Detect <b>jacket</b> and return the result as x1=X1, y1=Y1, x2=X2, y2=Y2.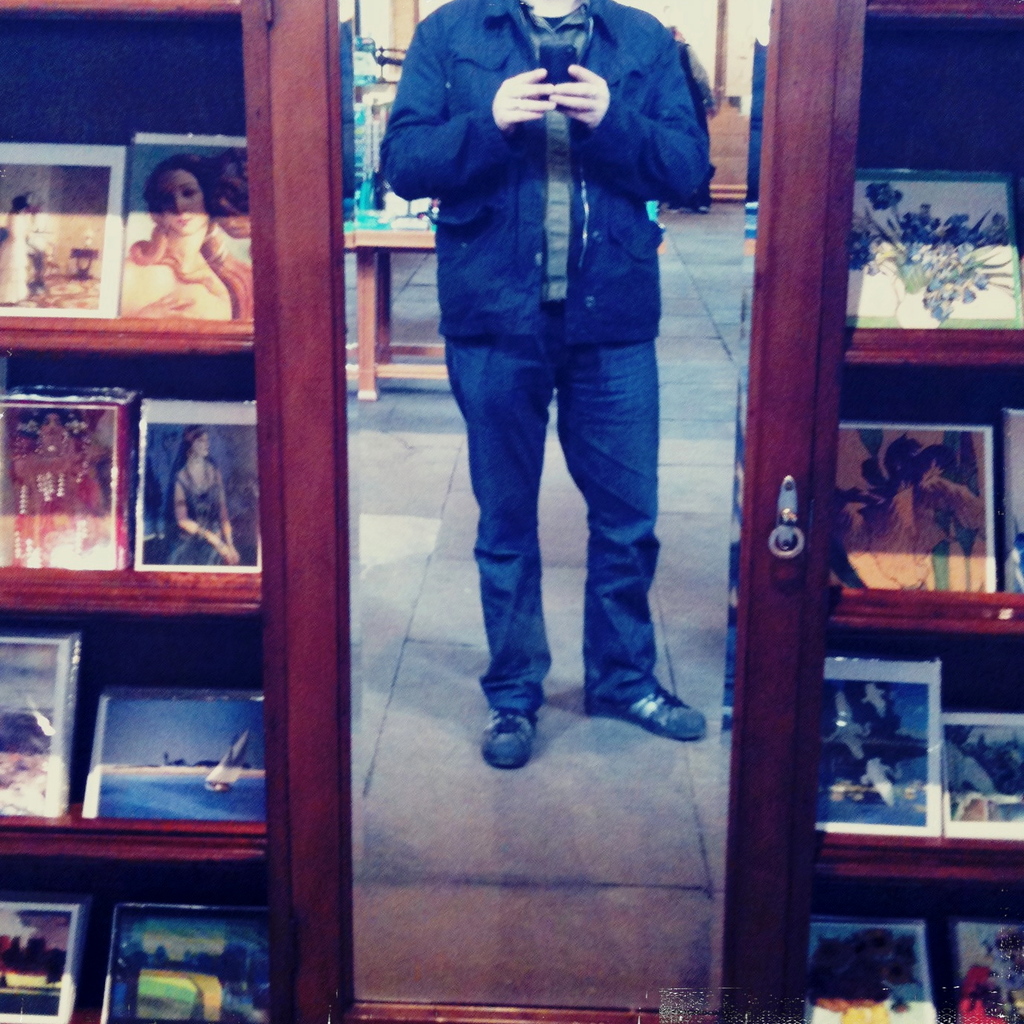
x1=388, y1=0, x2=703, y2=369.
